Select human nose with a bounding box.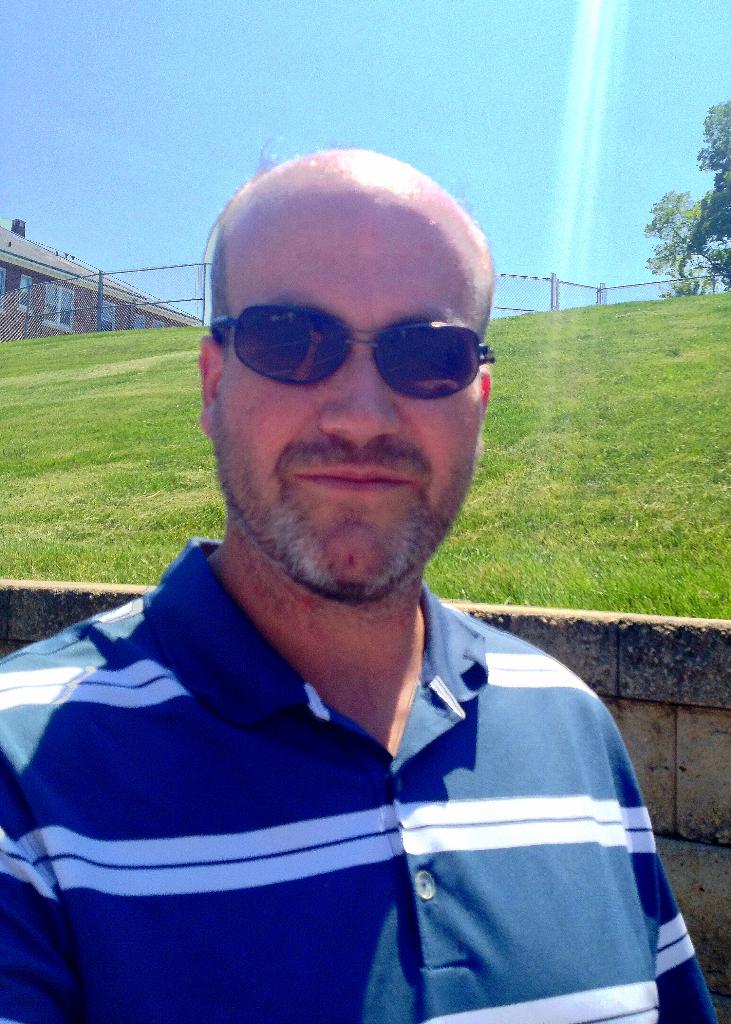
317, 357, 403, 445.
